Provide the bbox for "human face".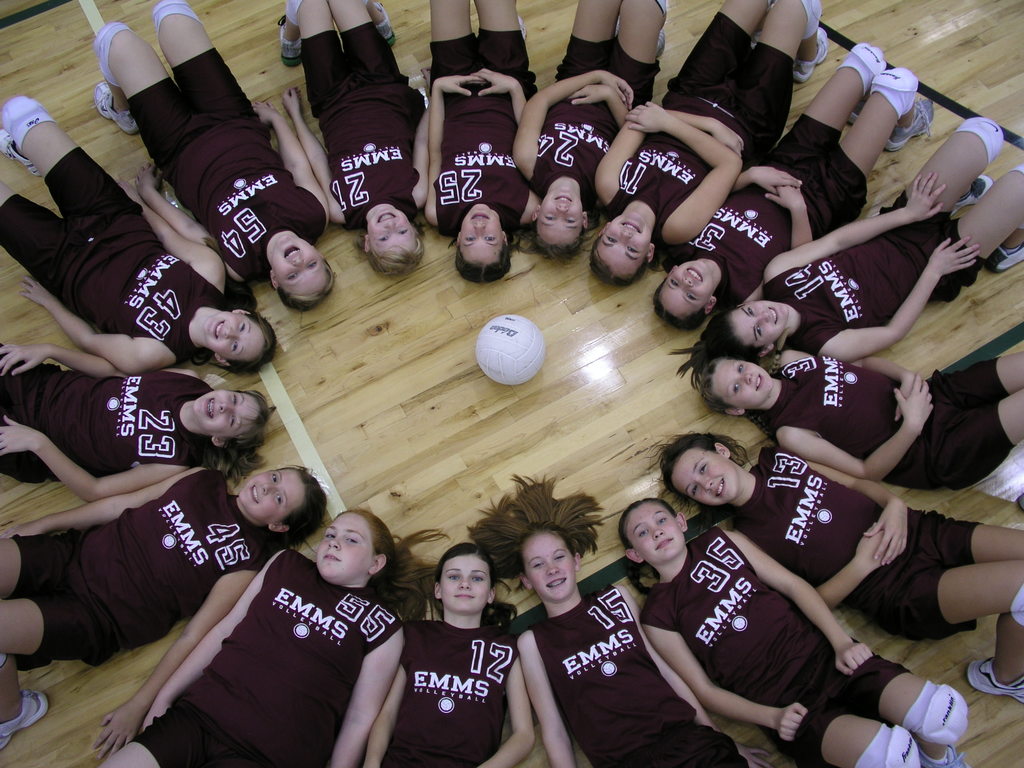
<region>193, 388, 261, 438</region>.
